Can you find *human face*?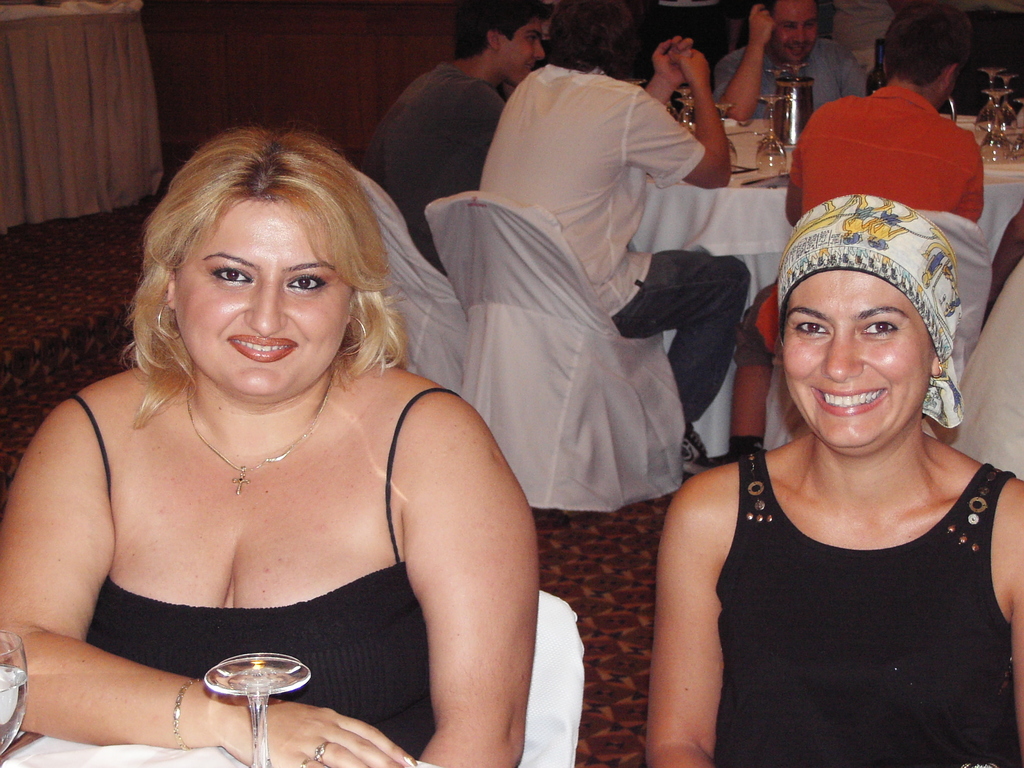
Yes, bounding box: (left=784, top=268, right=939, bottom=454).
